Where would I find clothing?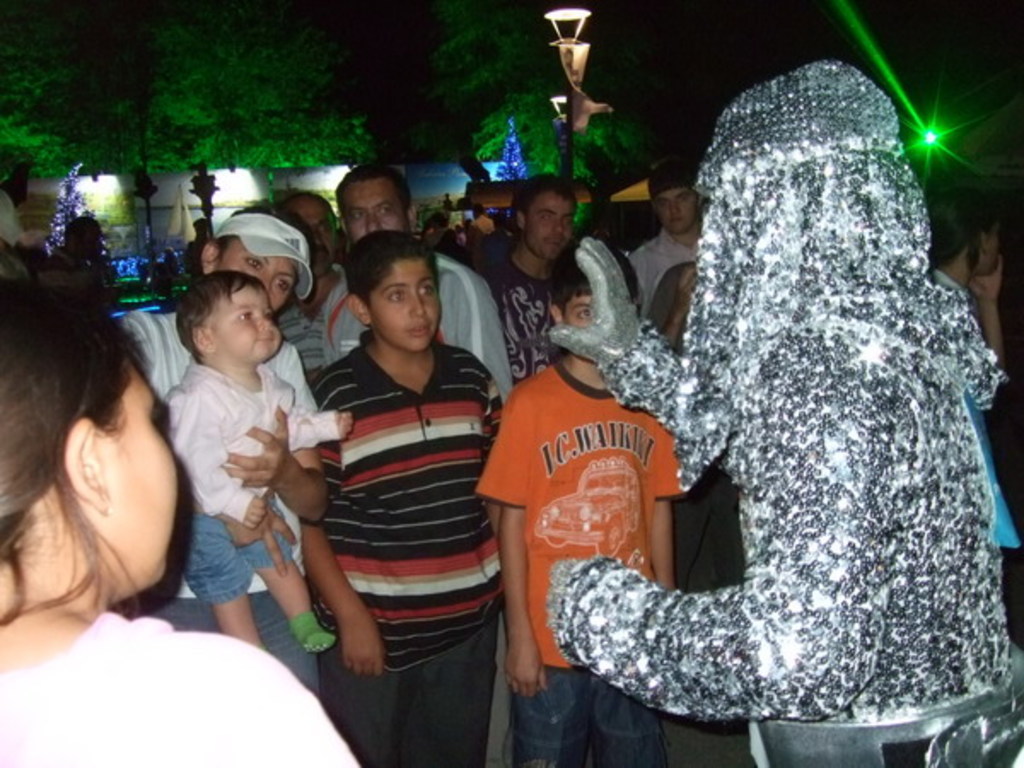
At bbox(155, 358, 341, 616).
